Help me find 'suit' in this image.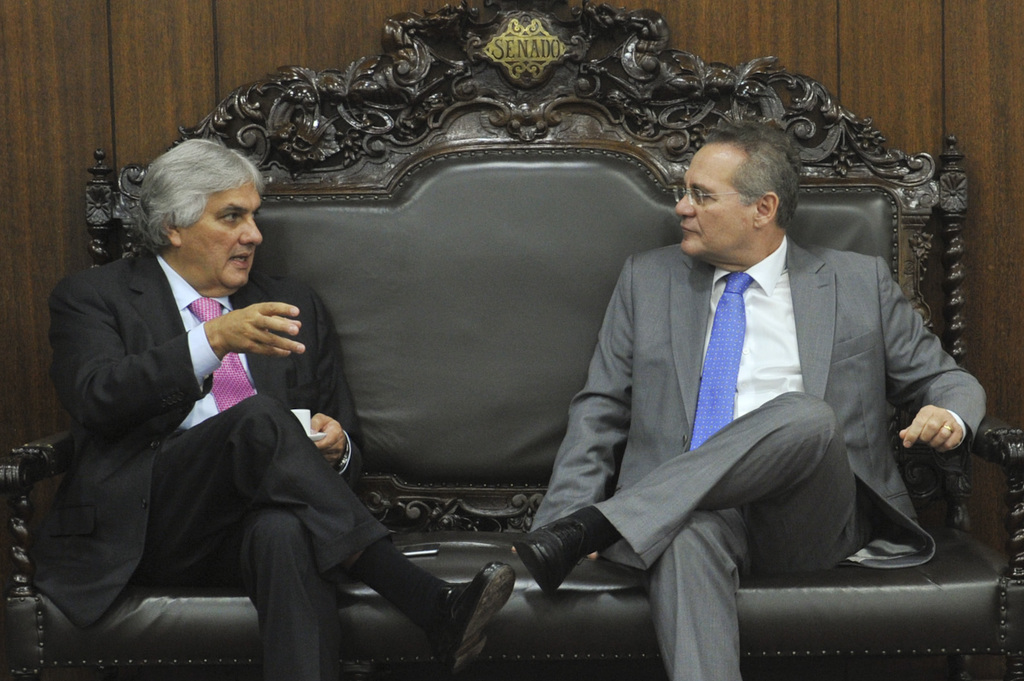
Found it: region(529, 143, 963, 647).
